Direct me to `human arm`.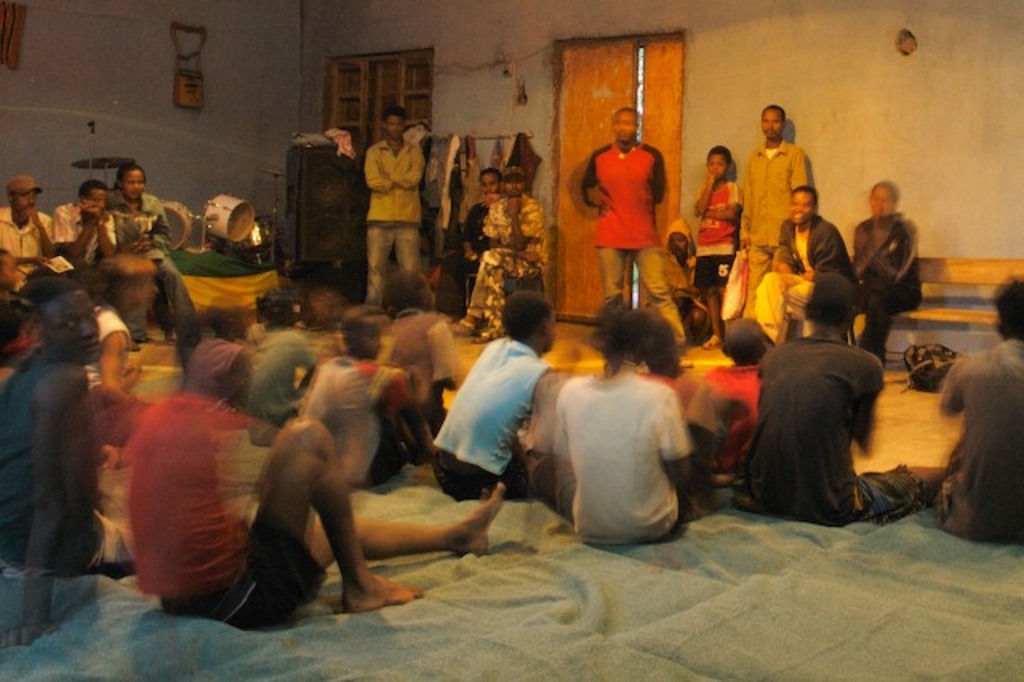
Direction: (left=390, top=134, right=430, bottom=200).
